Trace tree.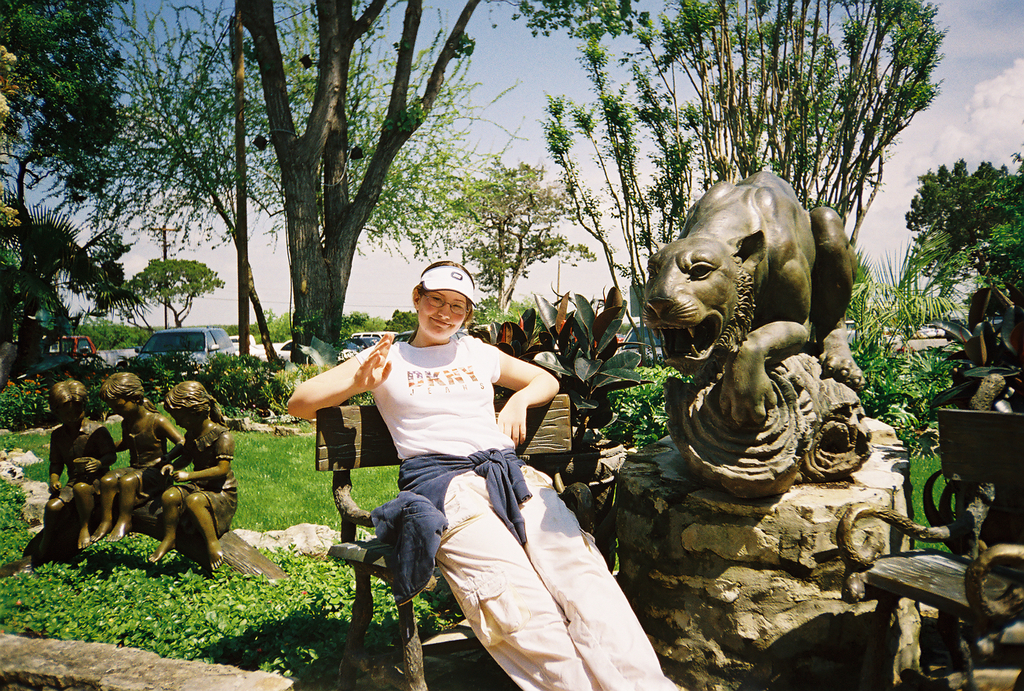
Traced to region(0, 0, 121, 374).
